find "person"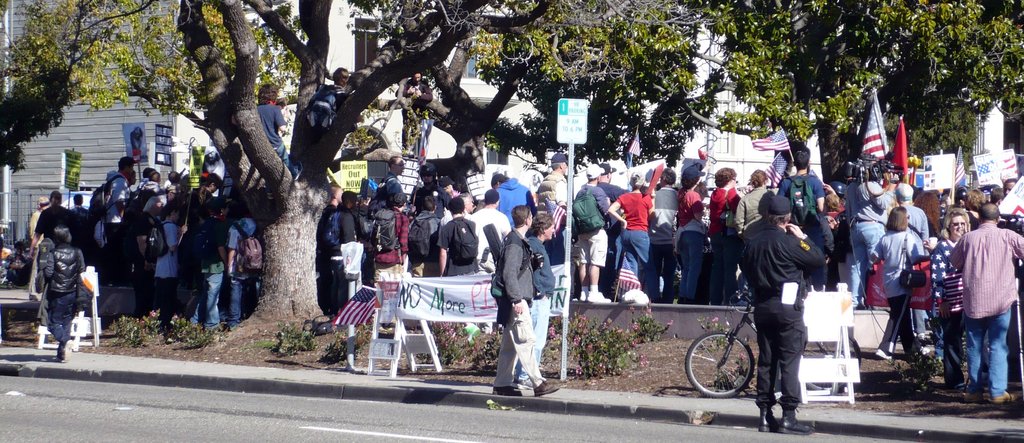
35,215,93,359
